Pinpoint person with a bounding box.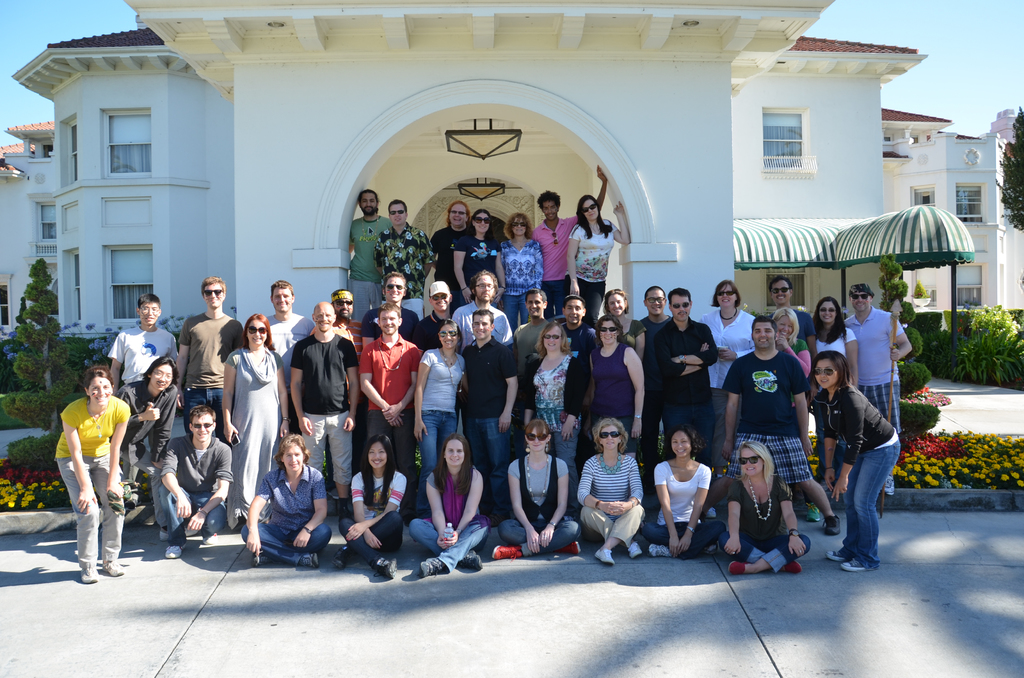
500 280 572 382.
